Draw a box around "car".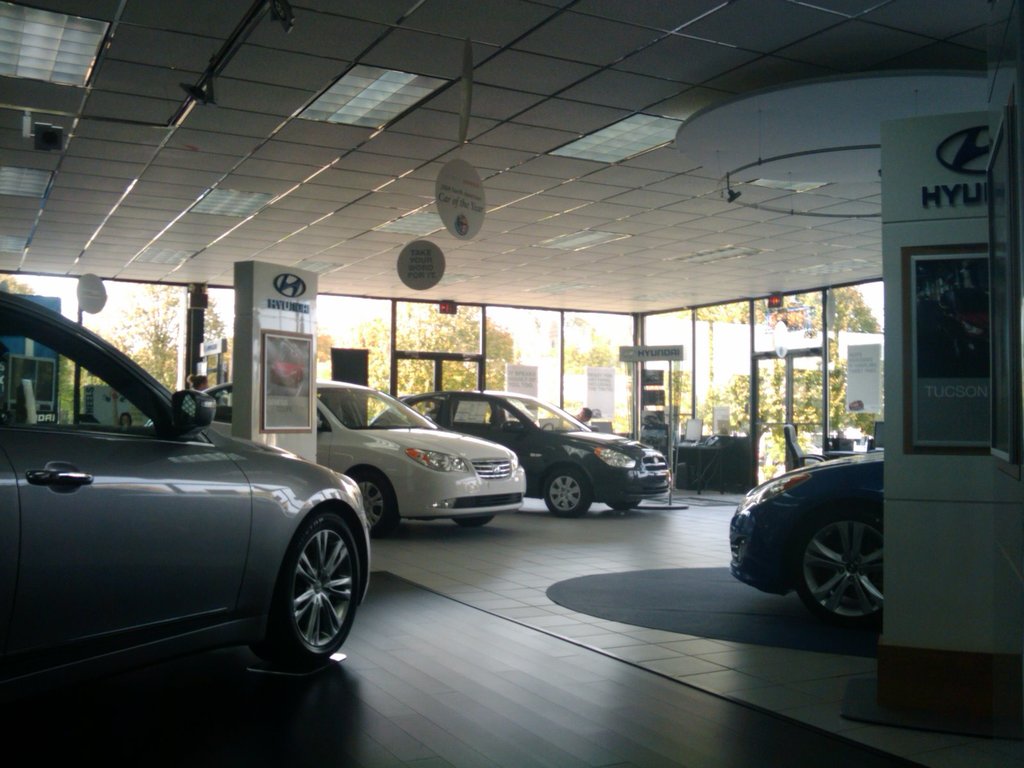
l=726, t=447, r=882, b=637.
